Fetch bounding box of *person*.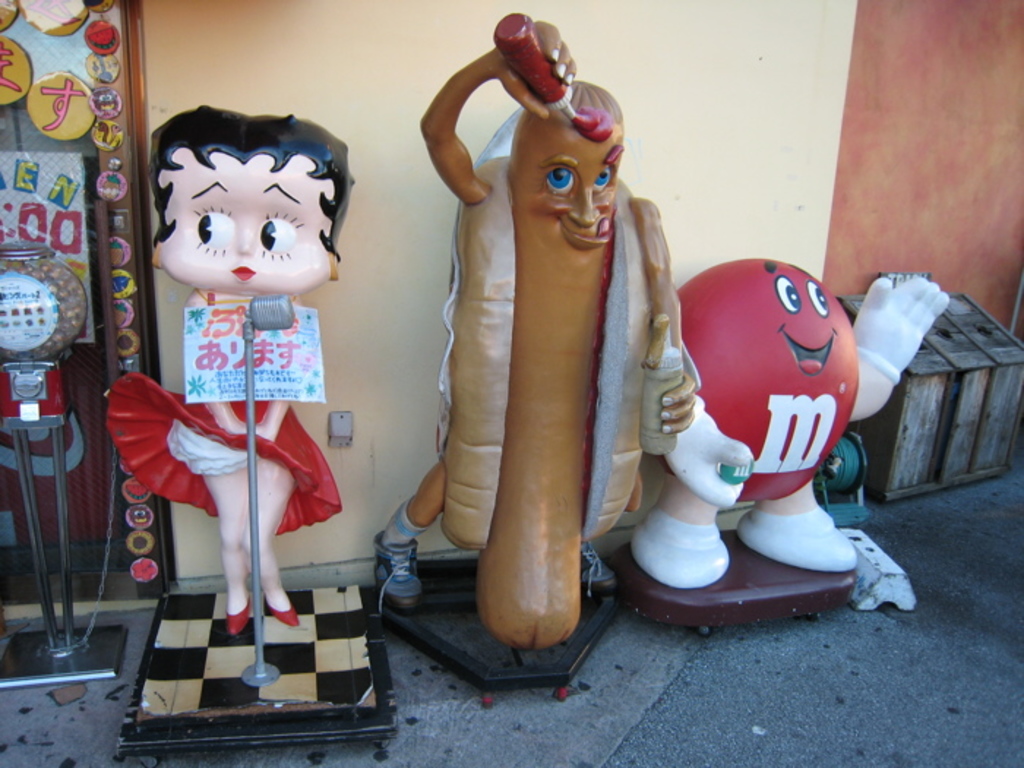
Bbox: locate(369, 19, 693, 619).
